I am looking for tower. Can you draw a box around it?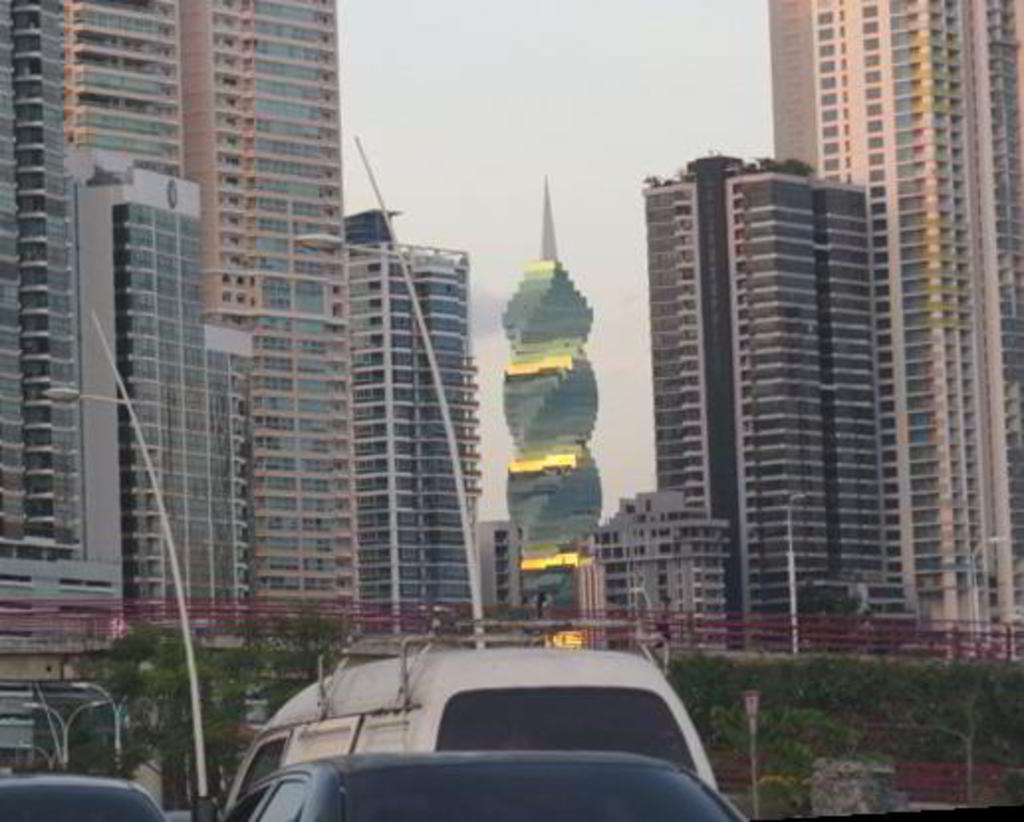
Sure, the bounding box is x1=764 y1=2 x2=1018 y2=637.
